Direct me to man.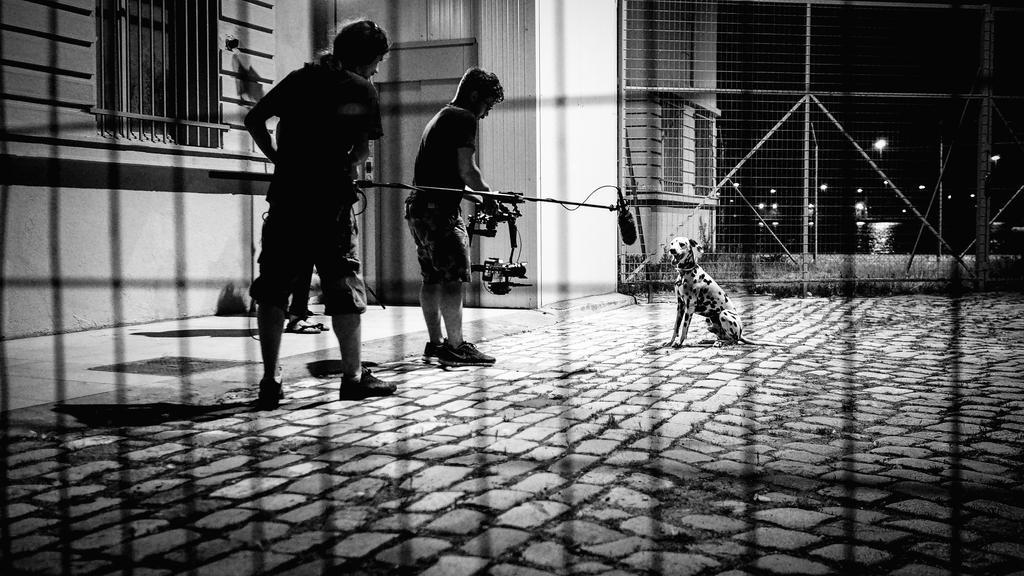
Direction: 397,70,524,369.
